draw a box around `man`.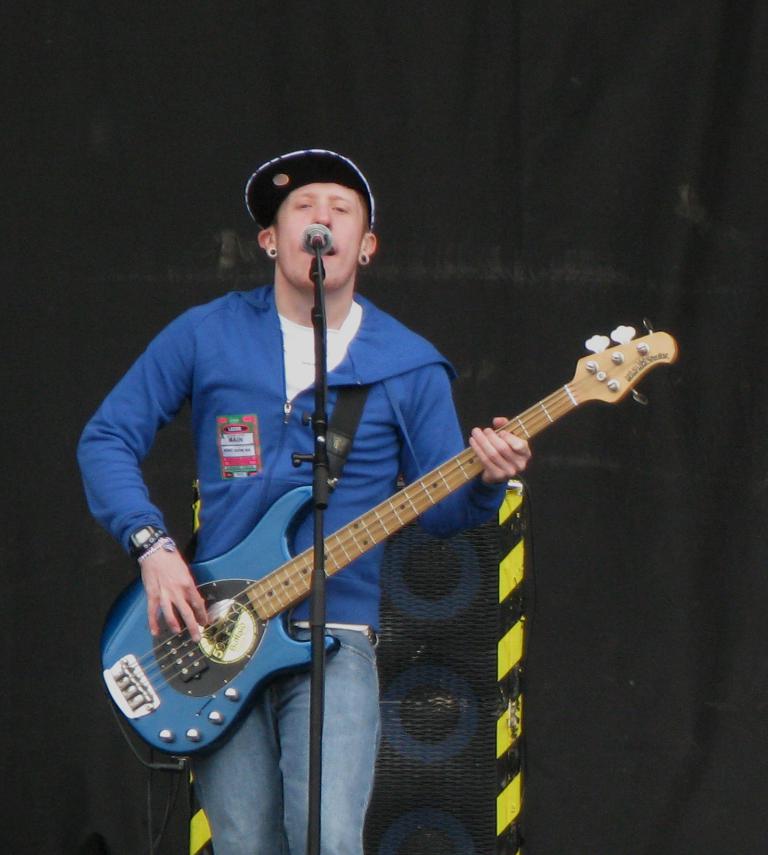
92:133:678:845.
